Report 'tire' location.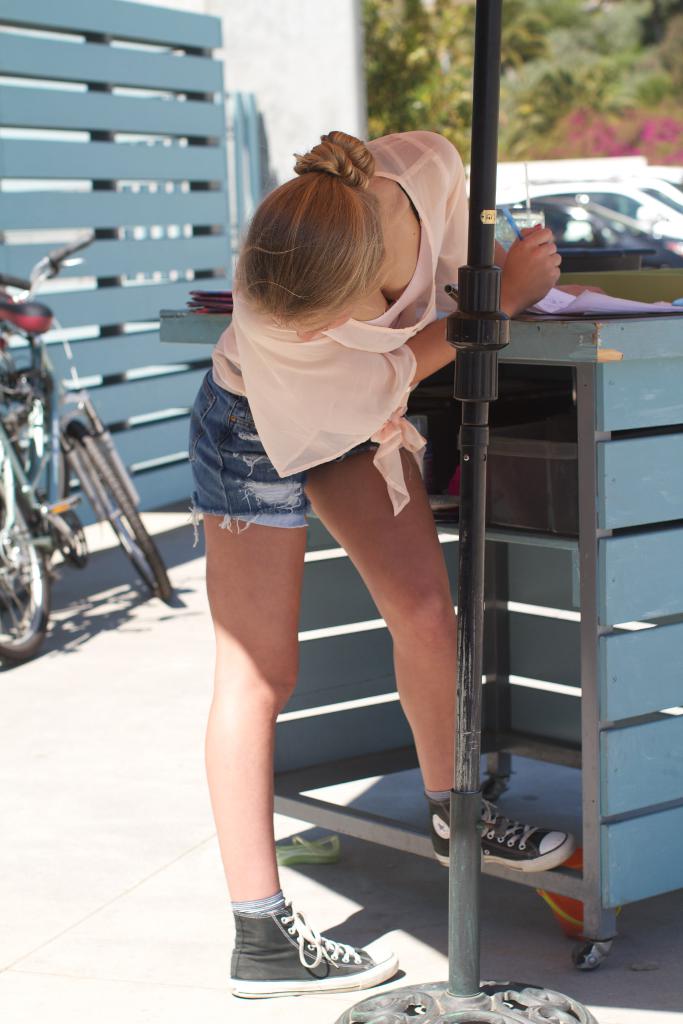
Report: <region>571, 941, 600, 970</region>.
